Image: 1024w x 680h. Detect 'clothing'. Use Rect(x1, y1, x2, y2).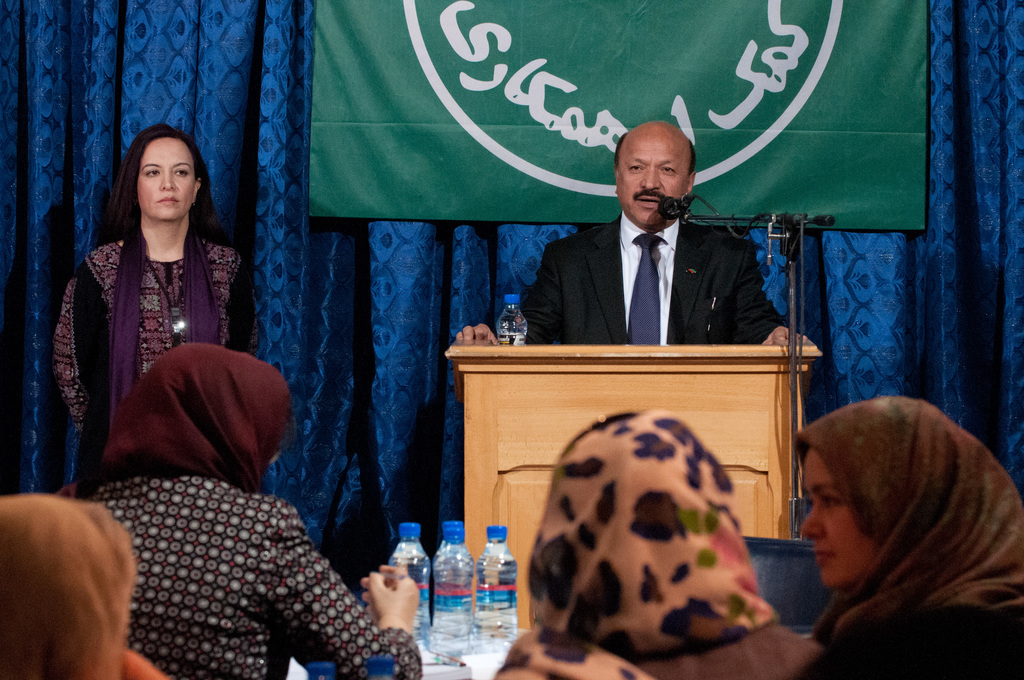
Rect(513, 185, 795, 360).
